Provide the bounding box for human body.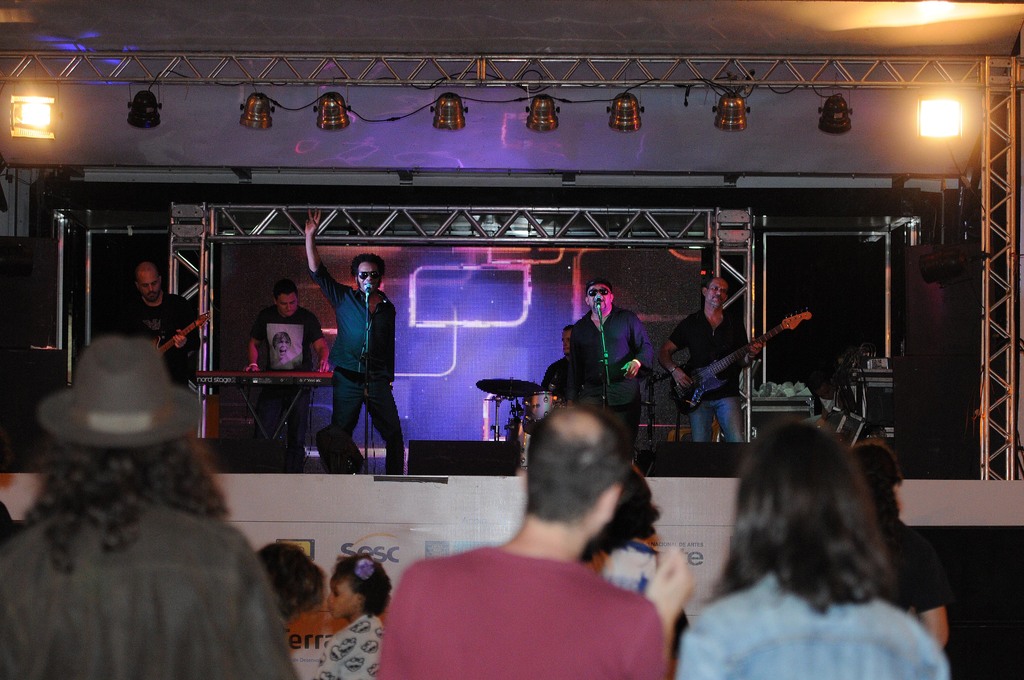
detection(311, 616, 386, 679).
